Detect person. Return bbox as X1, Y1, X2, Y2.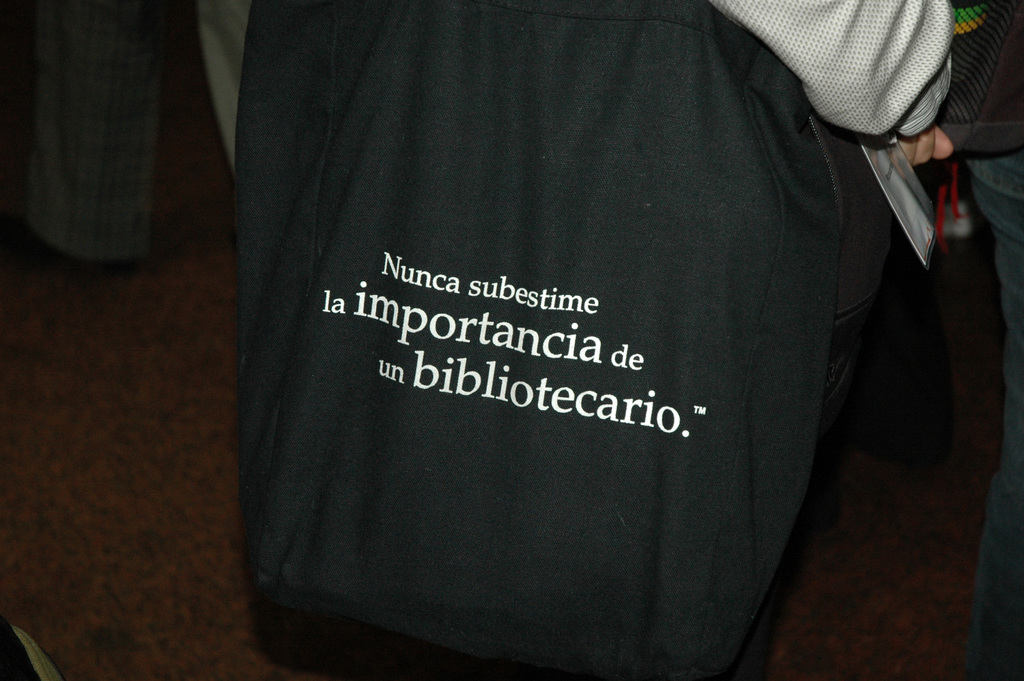
0, 0, 163, 268.
